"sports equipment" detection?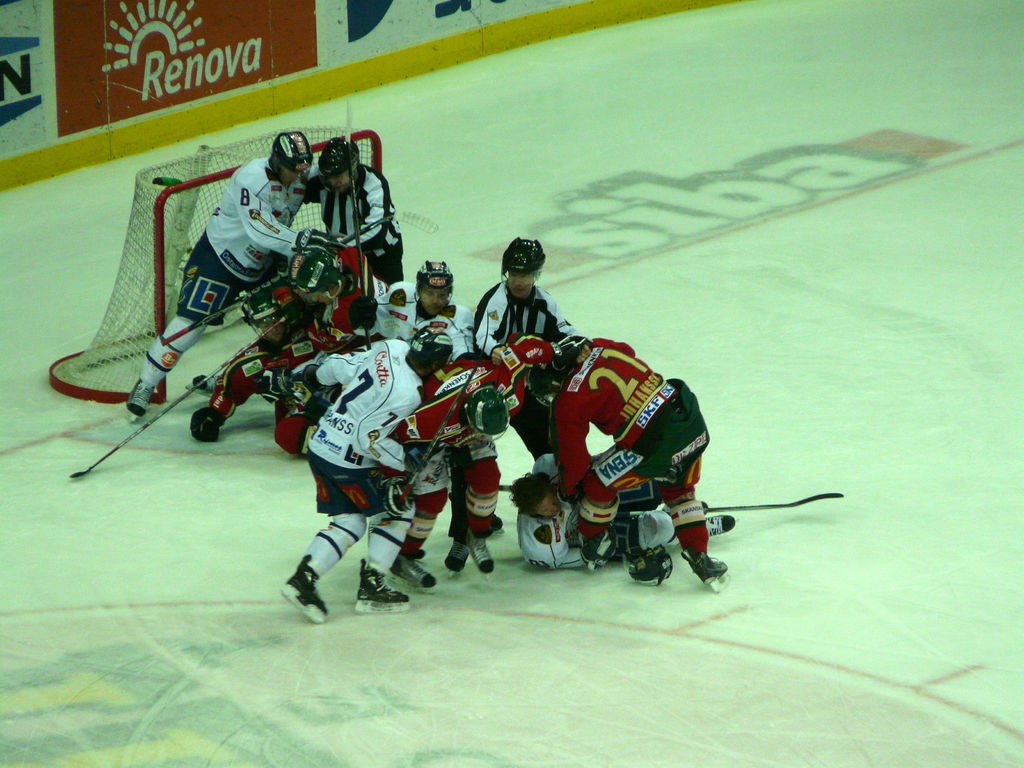
rect(268, 132, 319, 180)
